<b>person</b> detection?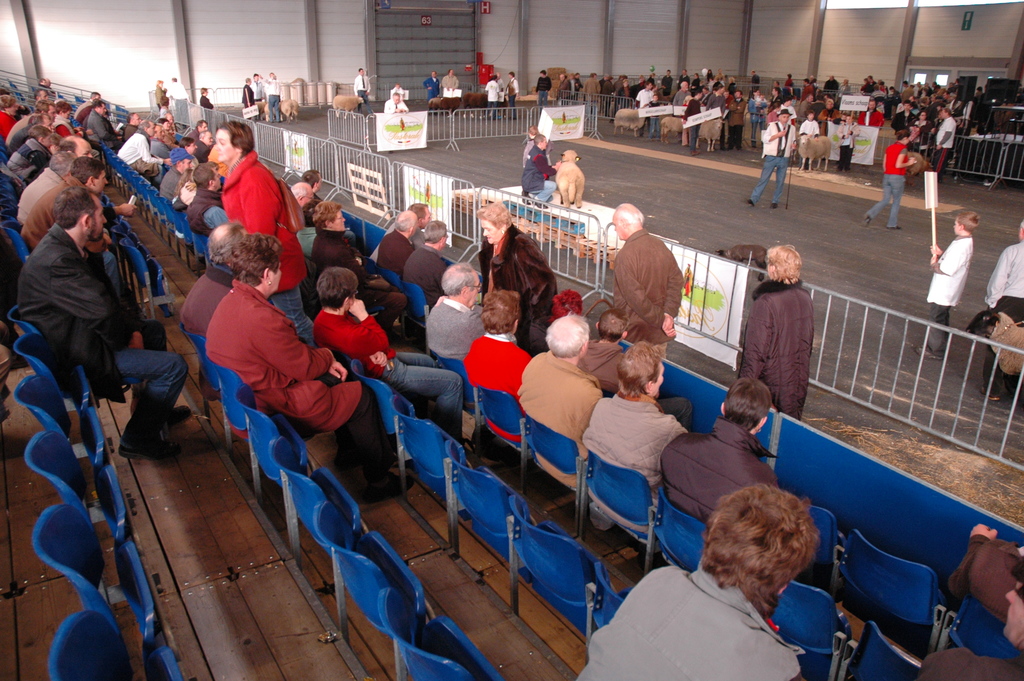
399/221/453/308
